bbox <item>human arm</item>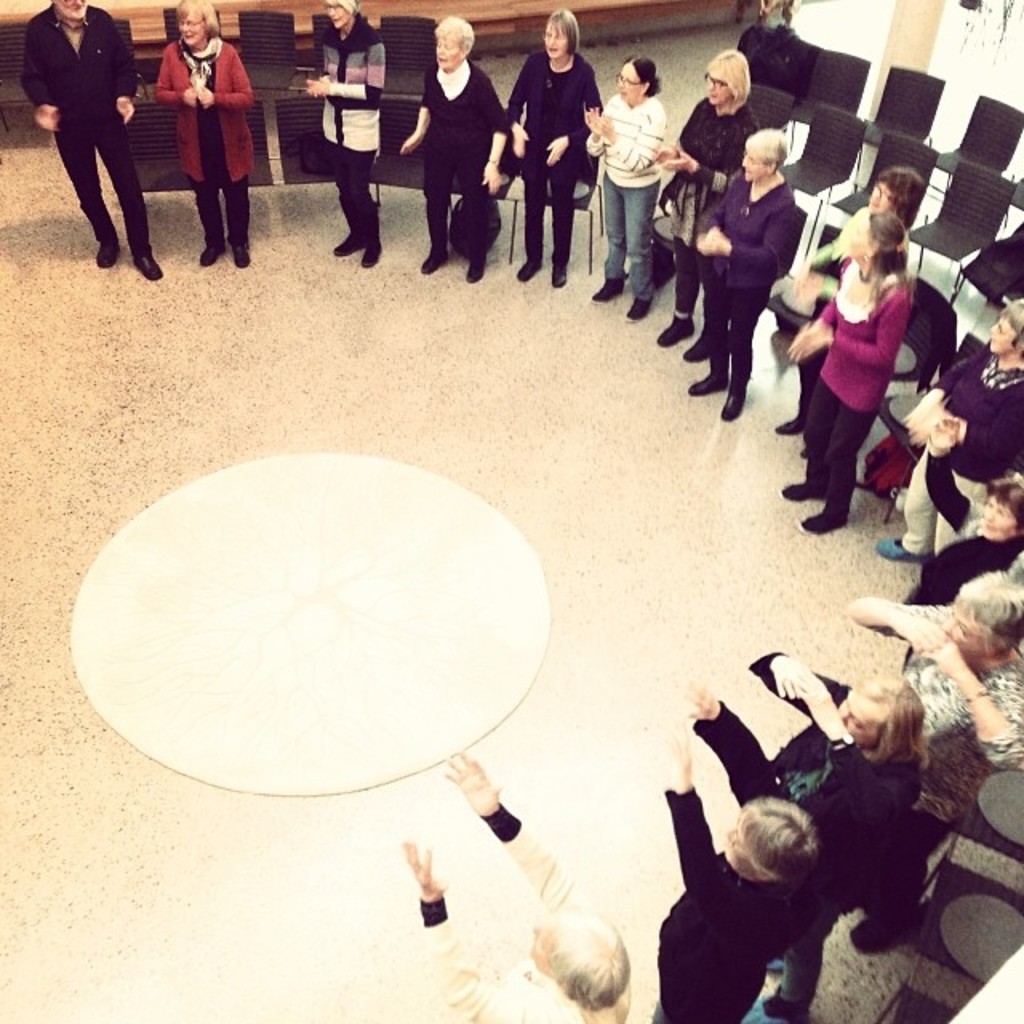
<region>749, 650, 854, 730</region>
